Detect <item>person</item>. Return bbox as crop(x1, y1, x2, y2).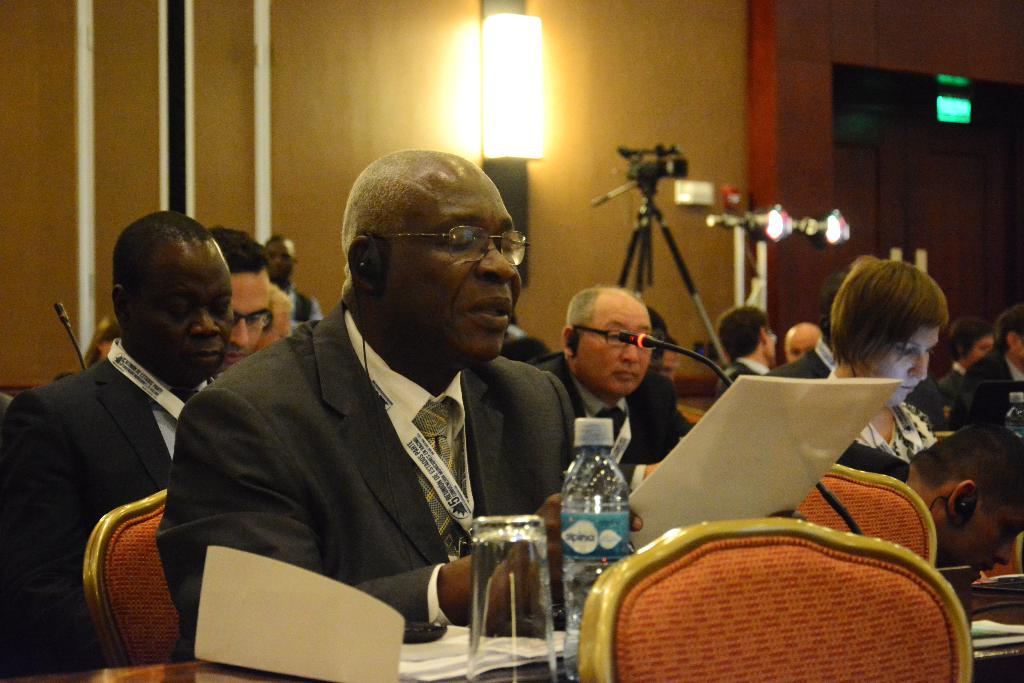
crop(823, 261, 940, 451).
